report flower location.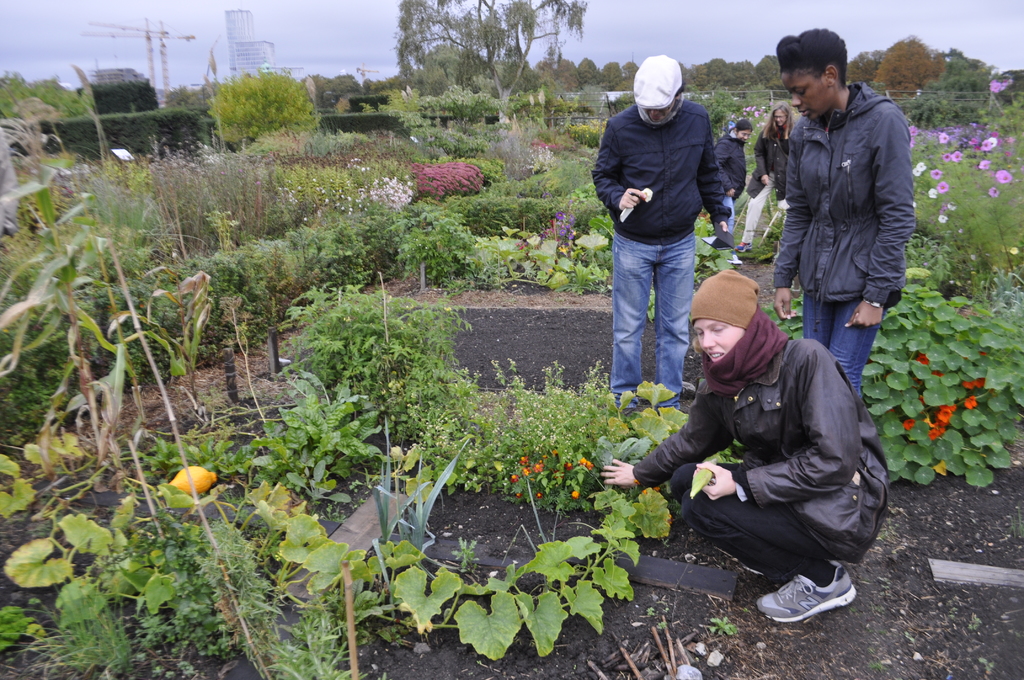
Report: select_region(988, 133, 996, 144).
